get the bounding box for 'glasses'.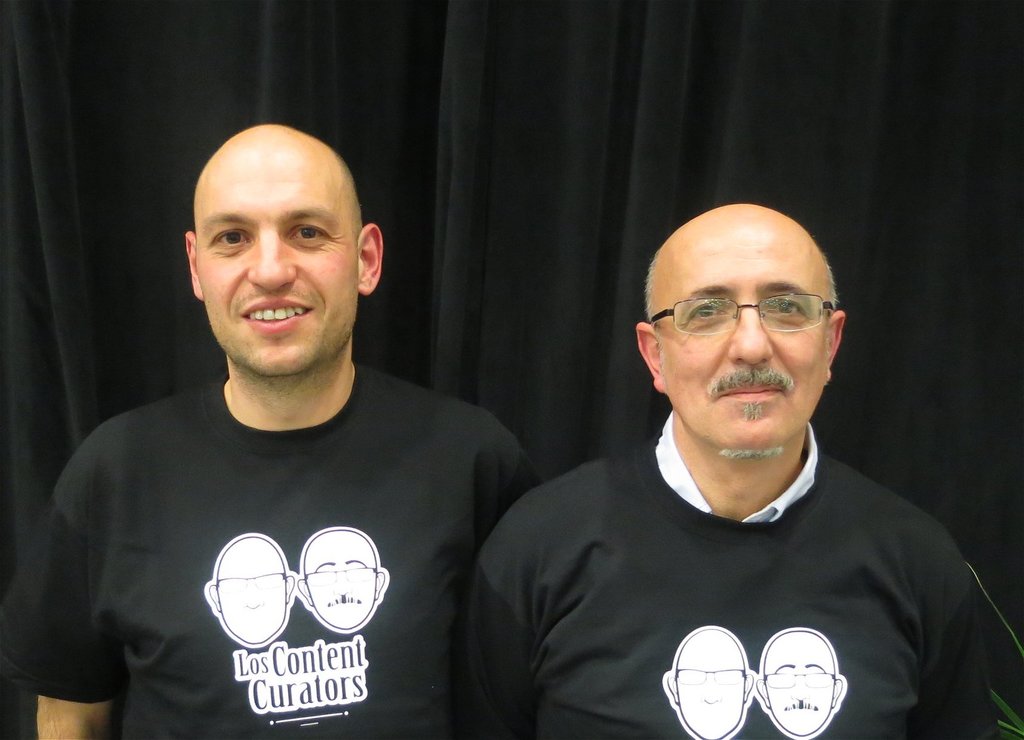
locate(318, 564, 381, 583).
